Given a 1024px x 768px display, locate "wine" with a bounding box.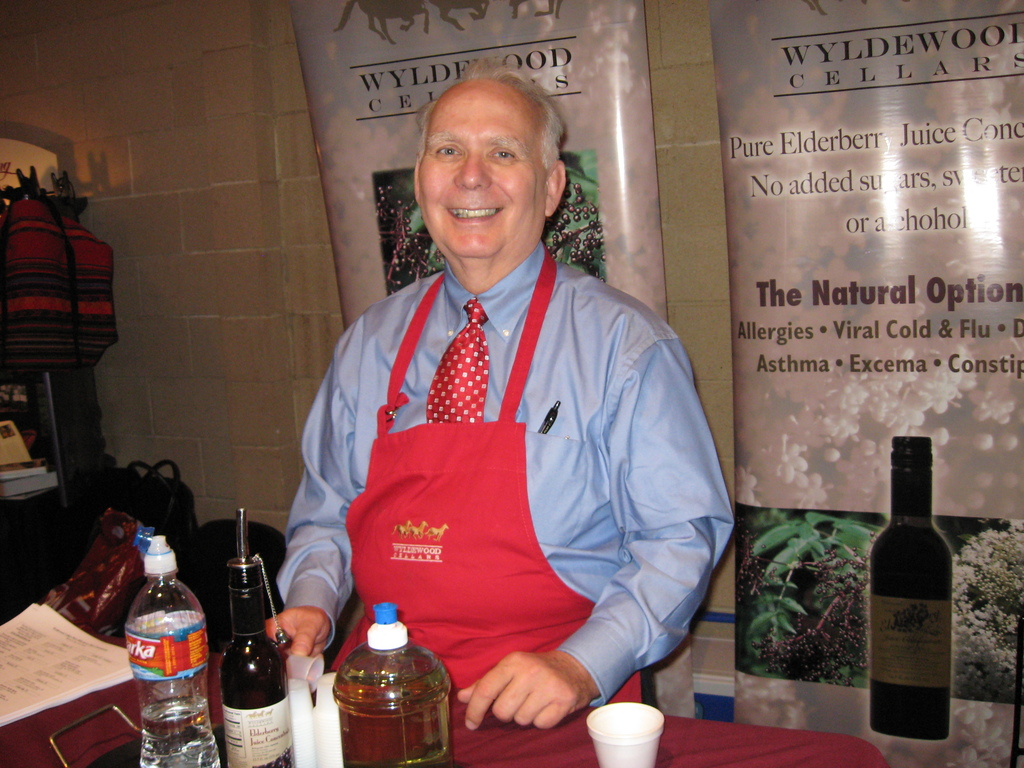
Located: bbox=(860, 440, 963, 746).
